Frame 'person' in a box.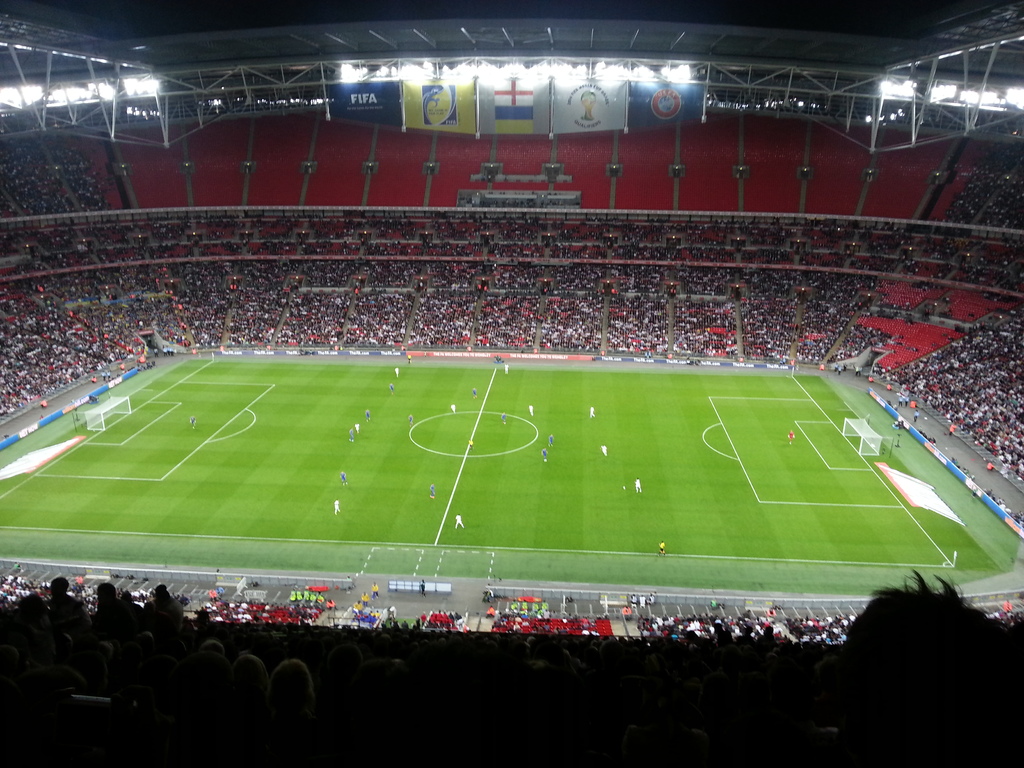
box(499, 410, 506, 426).
